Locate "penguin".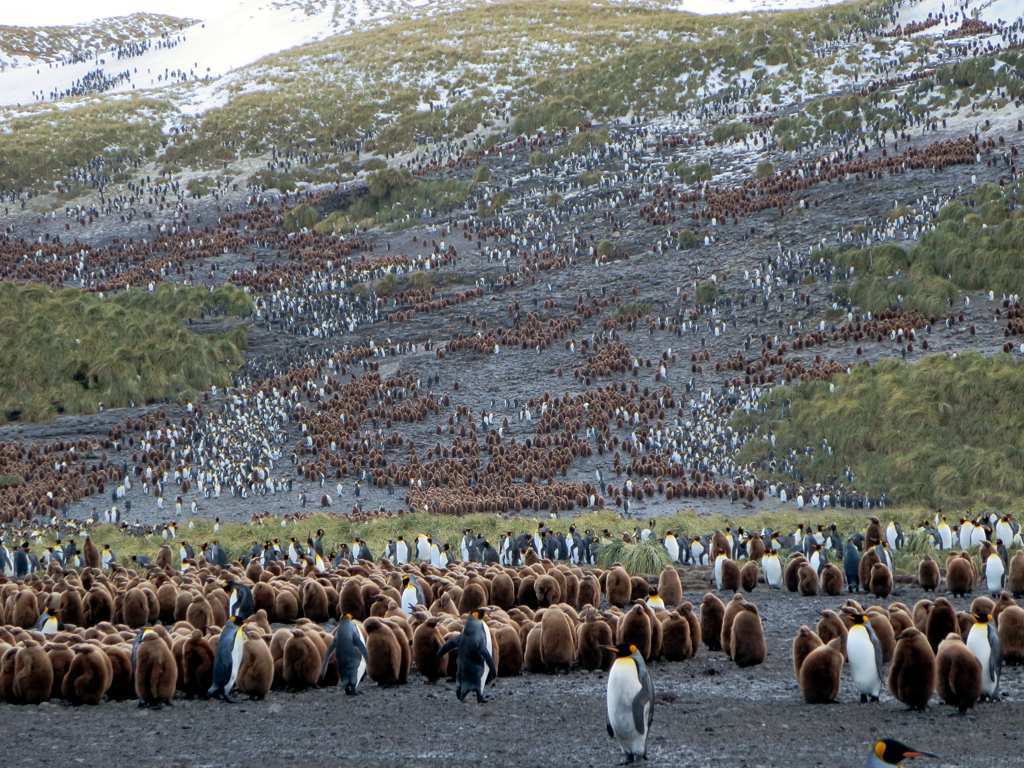
Bounding box: [x1=727, y1=601, x2=772, y2=672].
